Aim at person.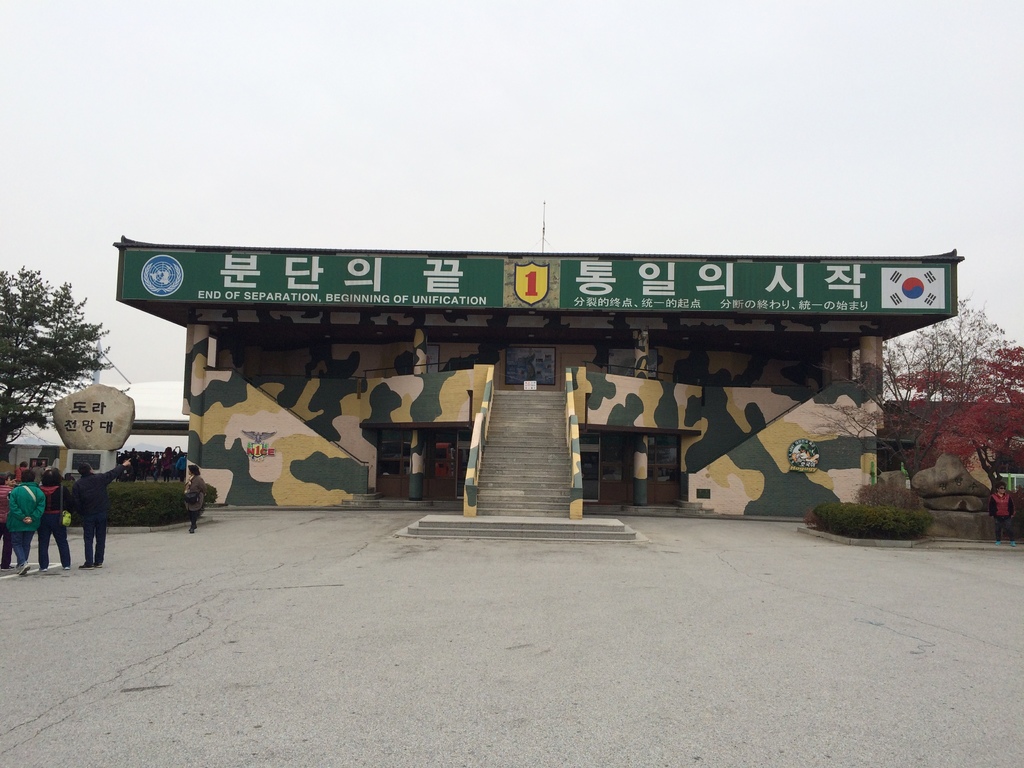
Aimed at [left=182, top=465, right=216, bottom=533].
